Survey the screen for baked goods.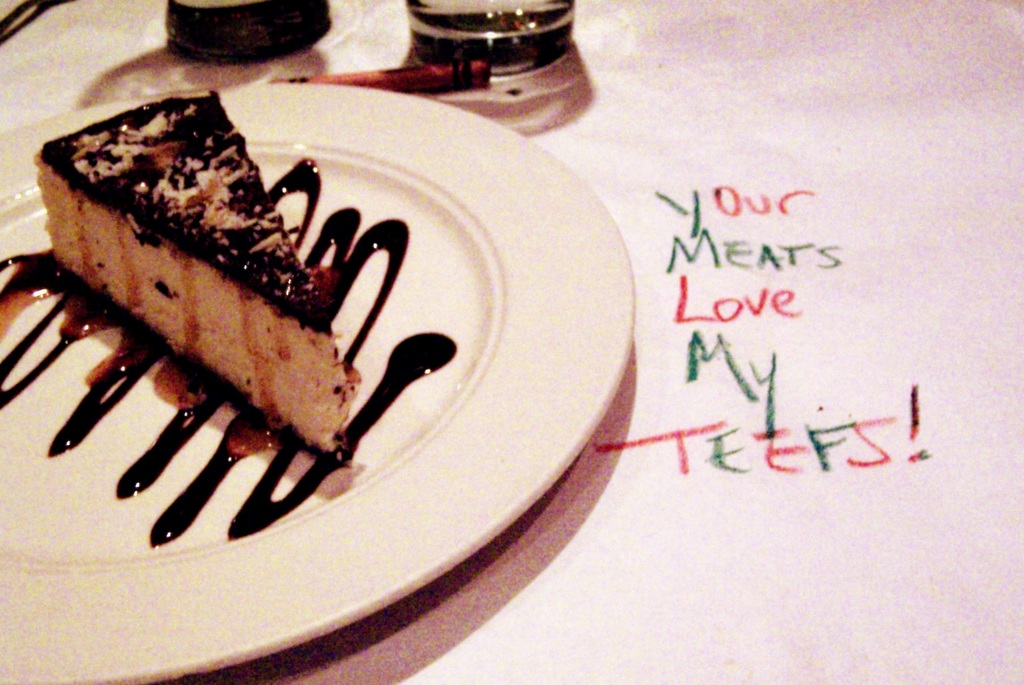
Survey found: l=27, t=83, r=363, b=469.
